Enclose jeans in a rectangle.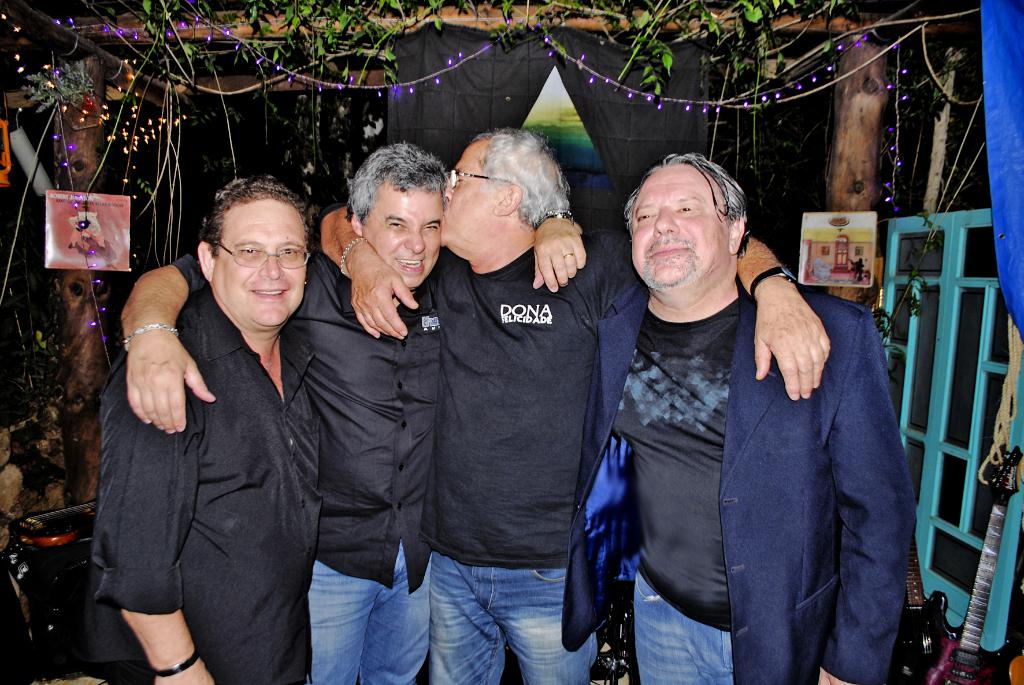
415 546 566 684.
